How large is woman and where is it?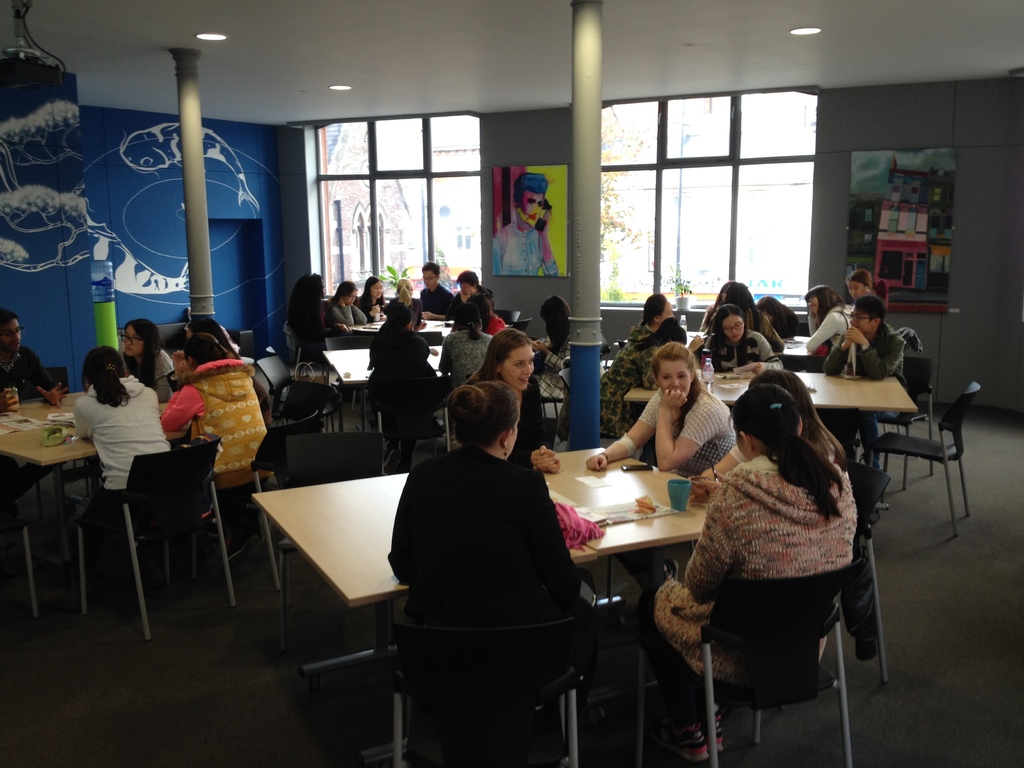
Bounding box: 359, 262, 389, 321.
